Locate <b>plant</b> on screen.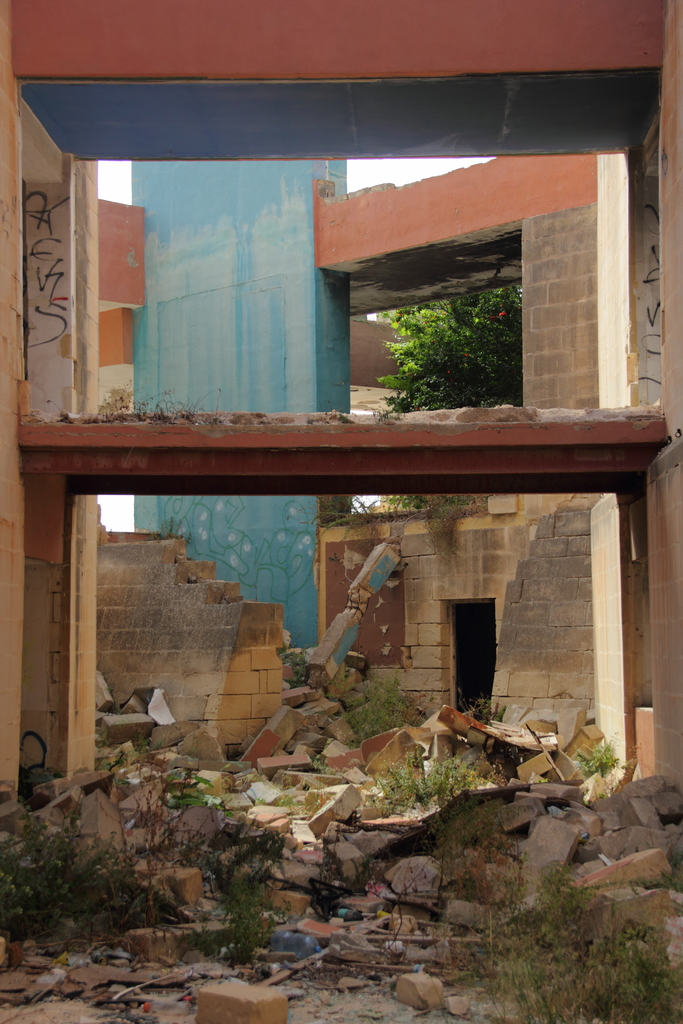
On screen at [278, 641, 311, 691].
